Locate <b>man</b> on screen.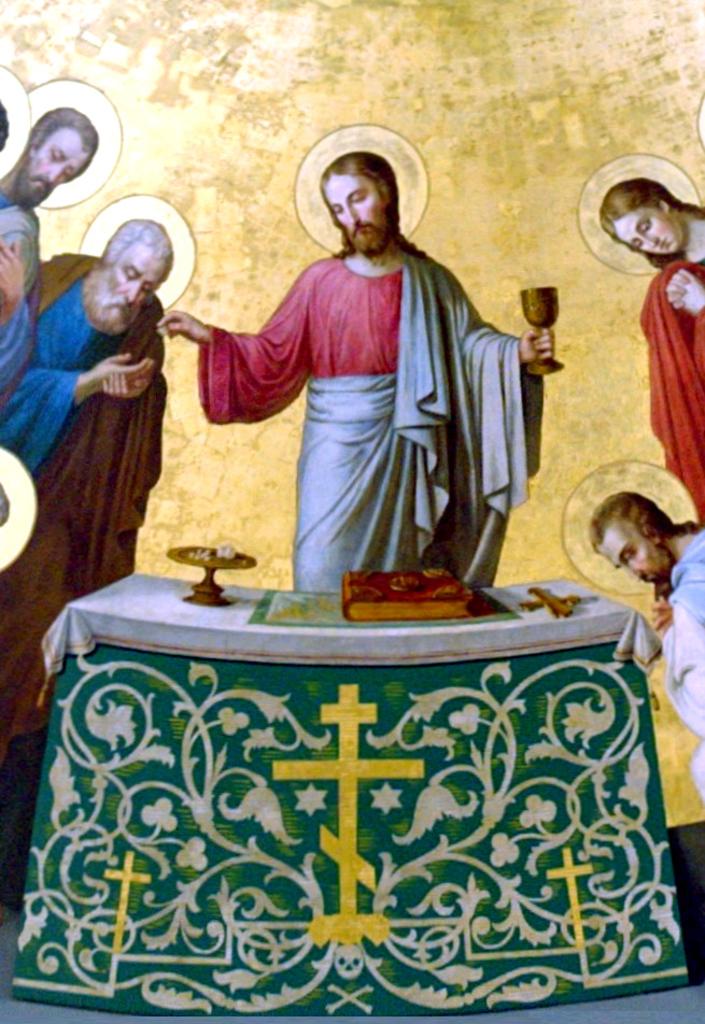
On screen at [582,485,704,808].
